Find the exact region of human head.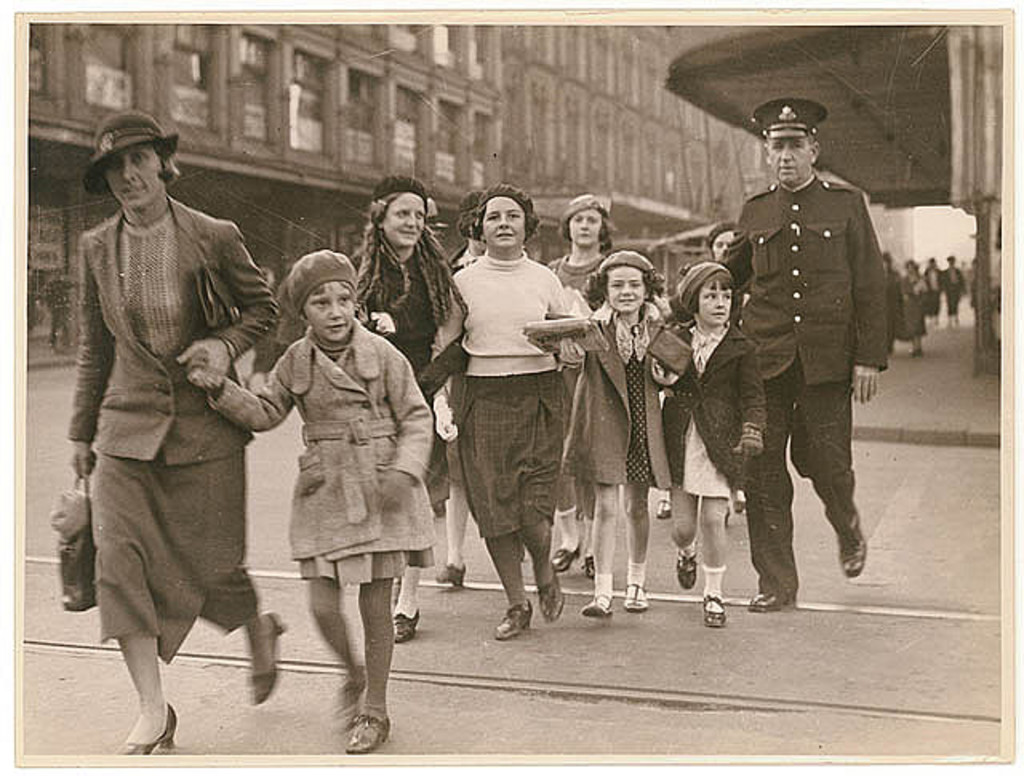
Exact region: (290,251,354,339).
